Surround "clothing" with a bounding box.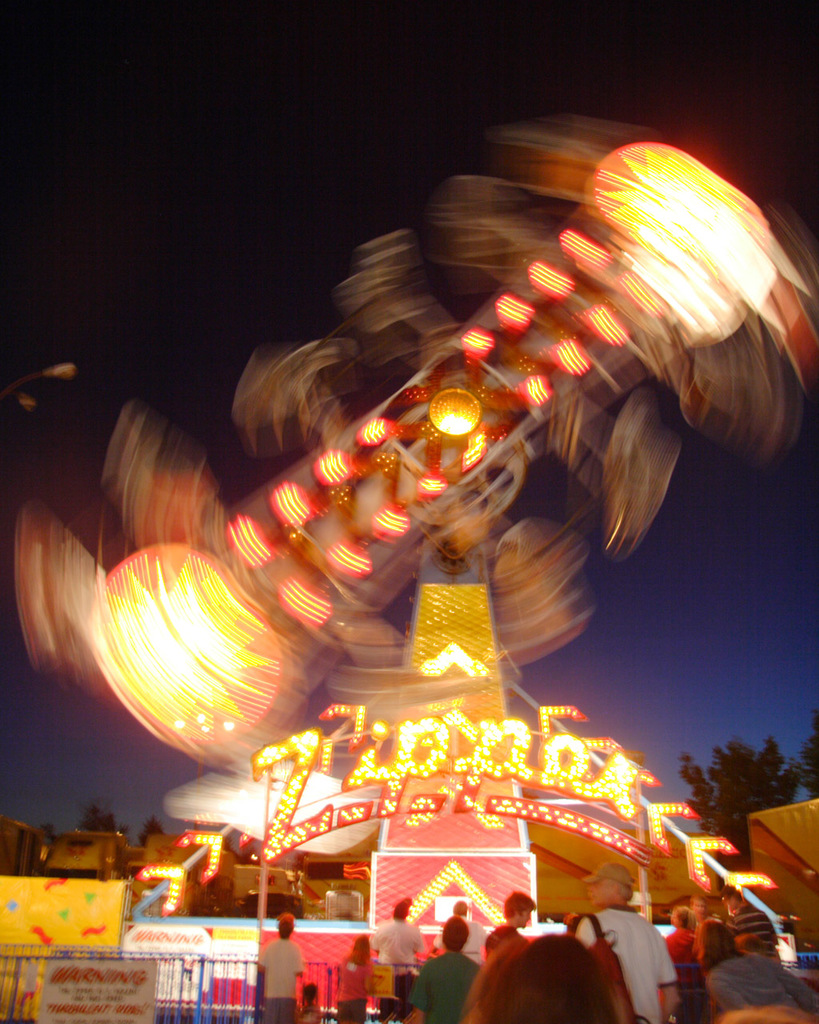
(left=365, top=913, right=419, bottom=1023).
